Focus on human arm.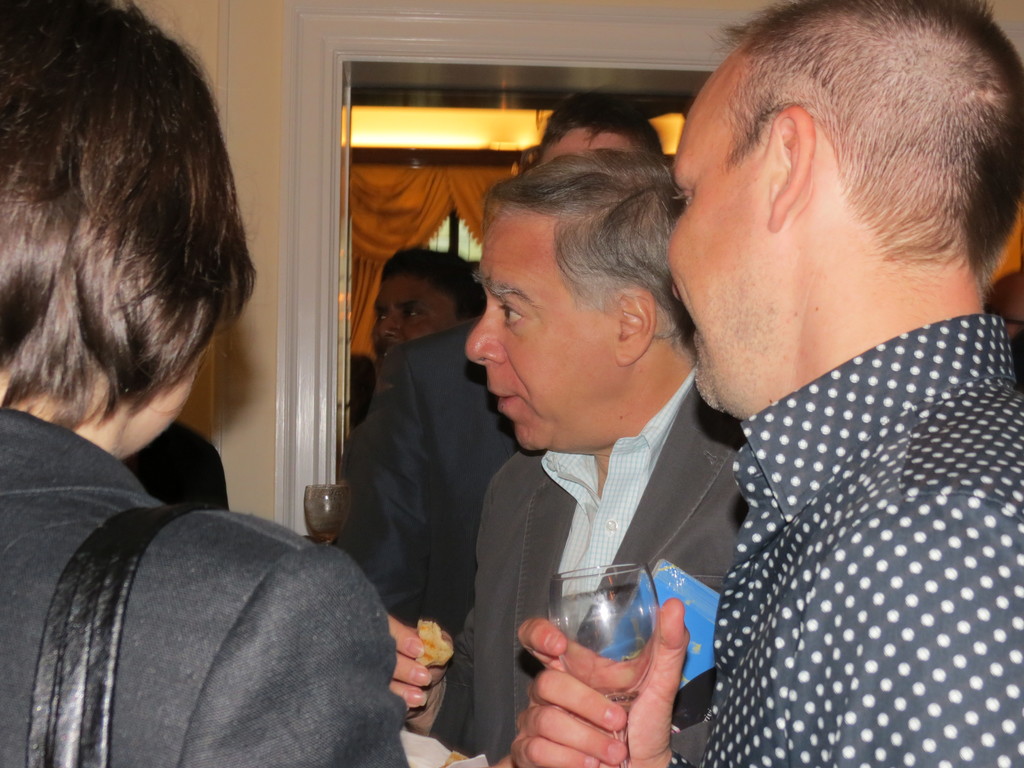
Focused at rect(510, 485, 1023, 767).
